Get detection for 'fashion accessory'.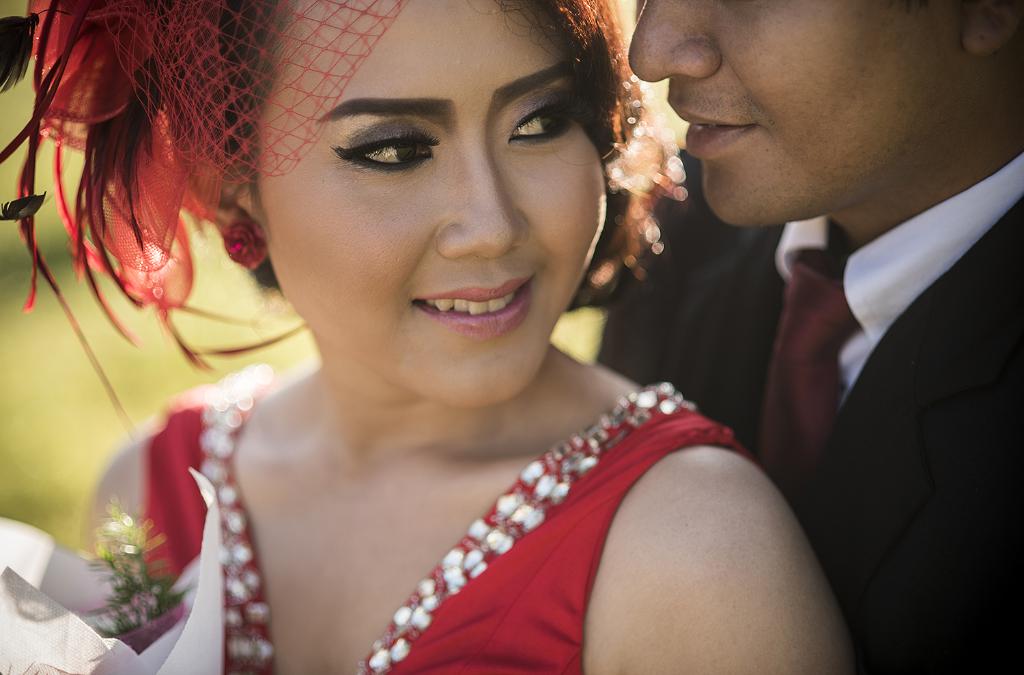
Detection: x1=0, y1=0, x2=412, y2=442.
